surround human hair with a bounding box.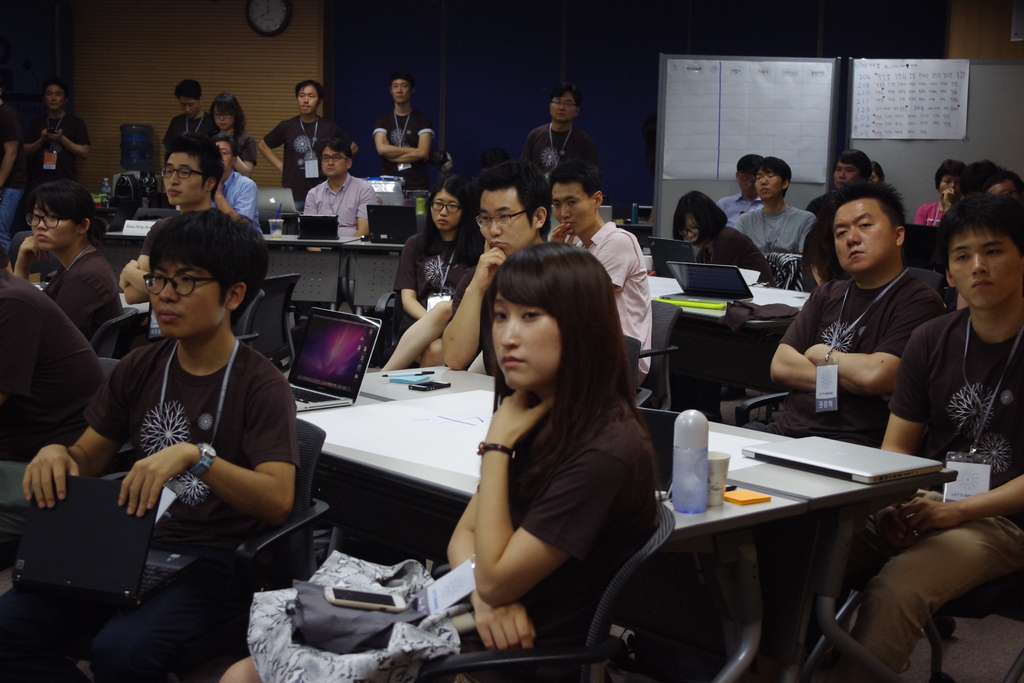
bbox(207, 90, 246, 140).
